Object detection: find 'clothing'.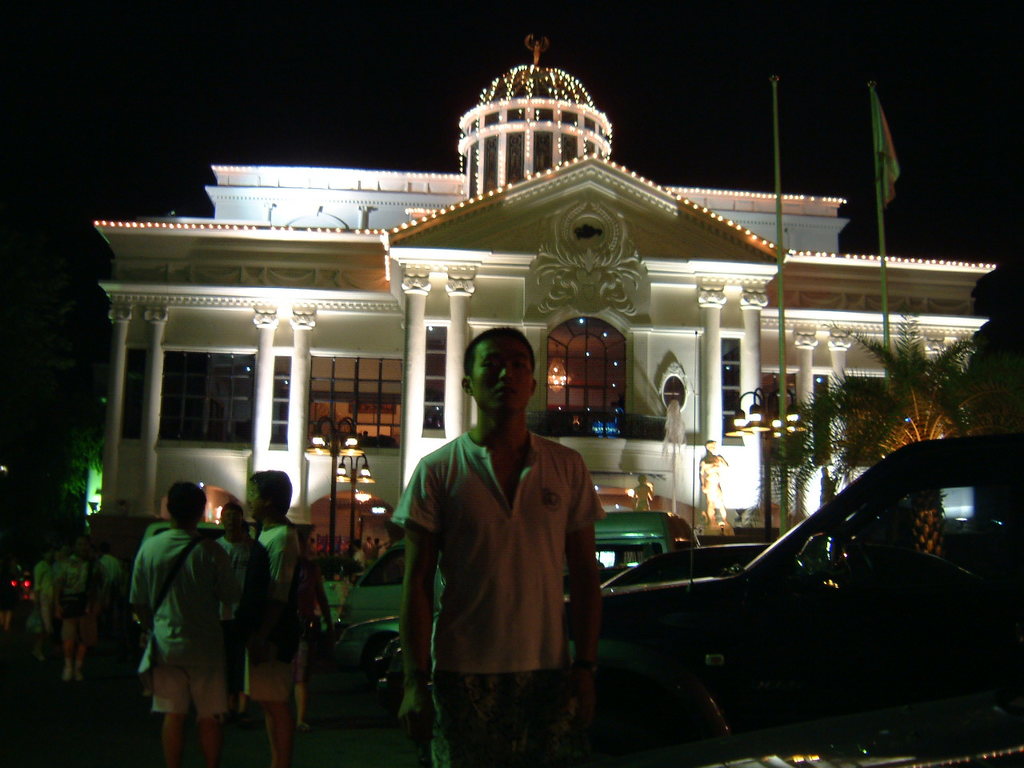
<region>250, 521, 301, 703</region>.
